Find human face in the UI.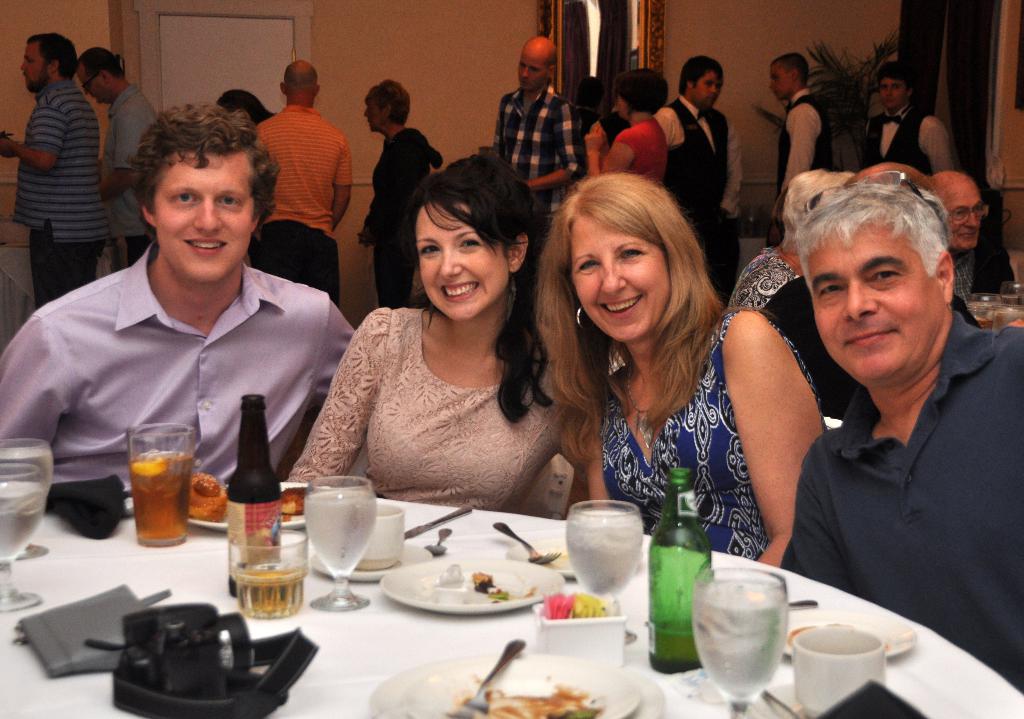
UI element at (519, 49, 547, 92).
